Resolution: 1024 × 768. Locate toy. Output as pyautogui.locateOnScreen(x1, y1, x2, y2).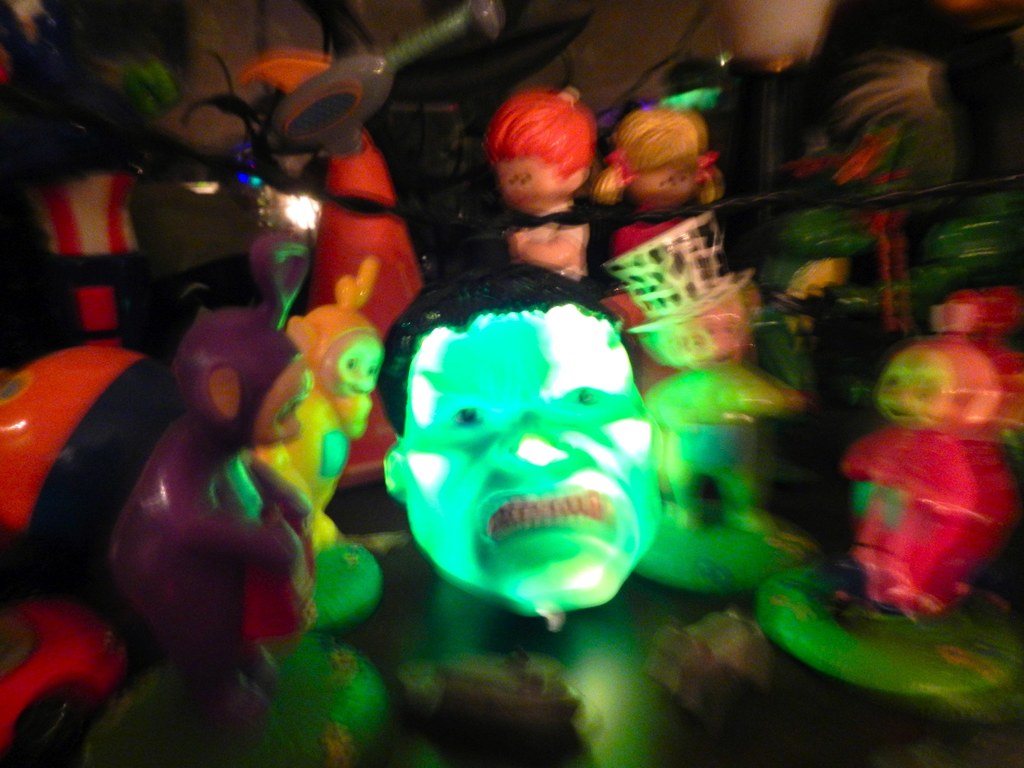
pyautogui.locateOnScreen(600, 106, 721, 376).
